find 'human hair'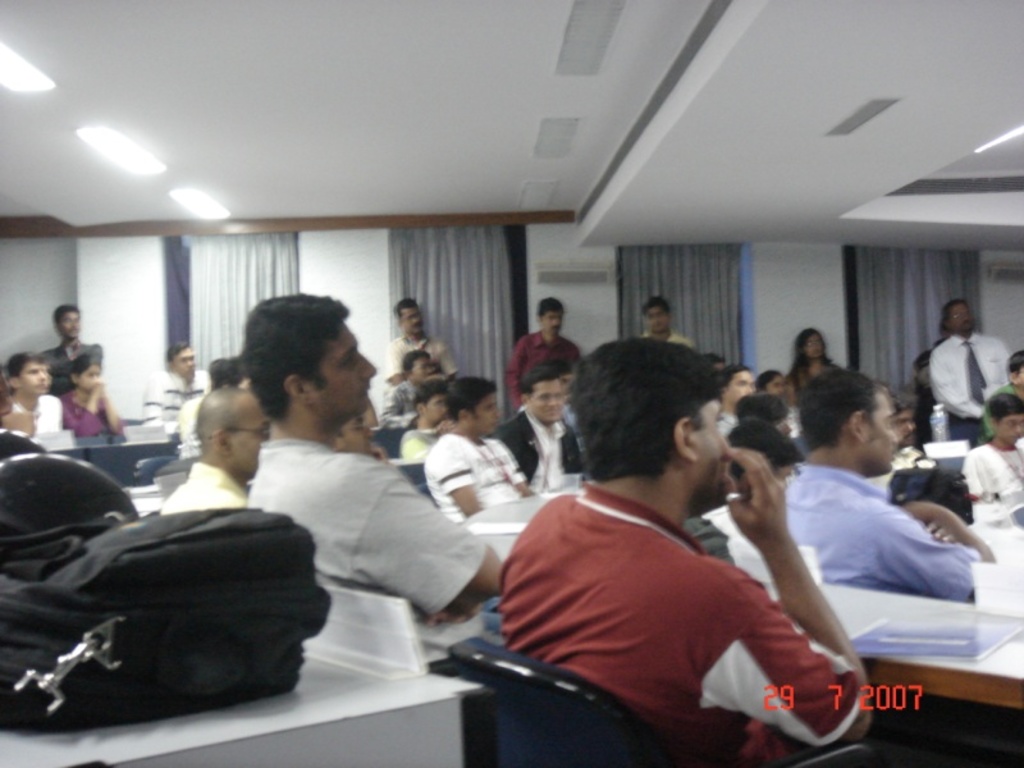
x1=50, y1=303, x2=81, y2=319
